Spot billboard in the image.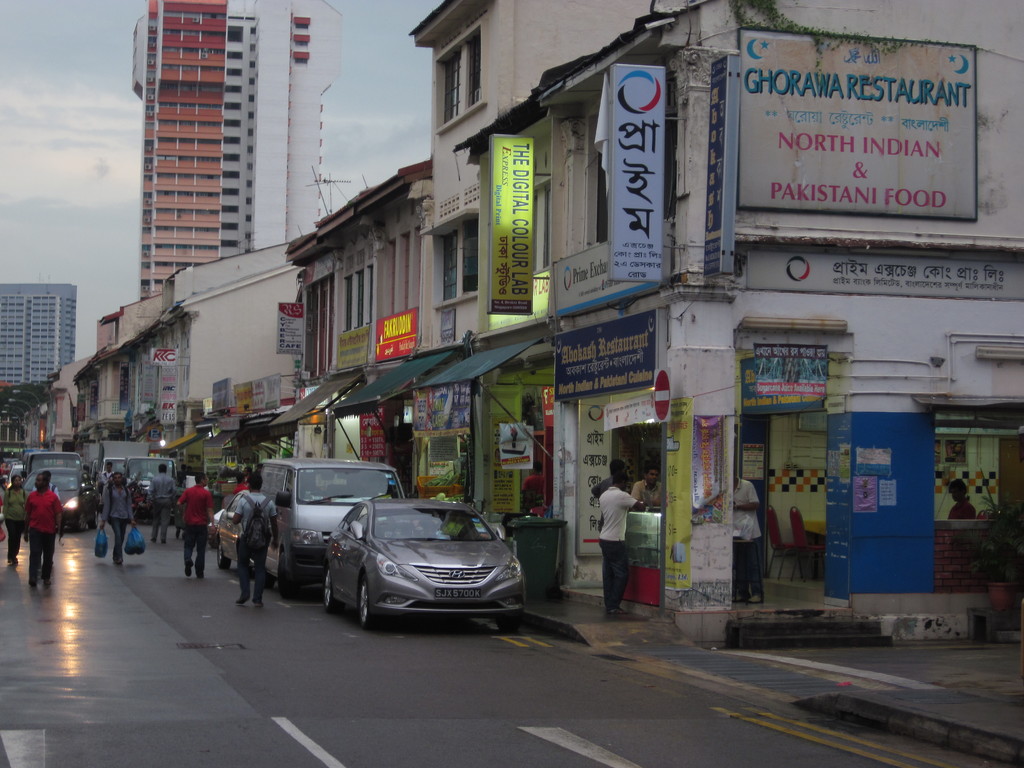
billboard found at <box>358,403,384,460</box>.
